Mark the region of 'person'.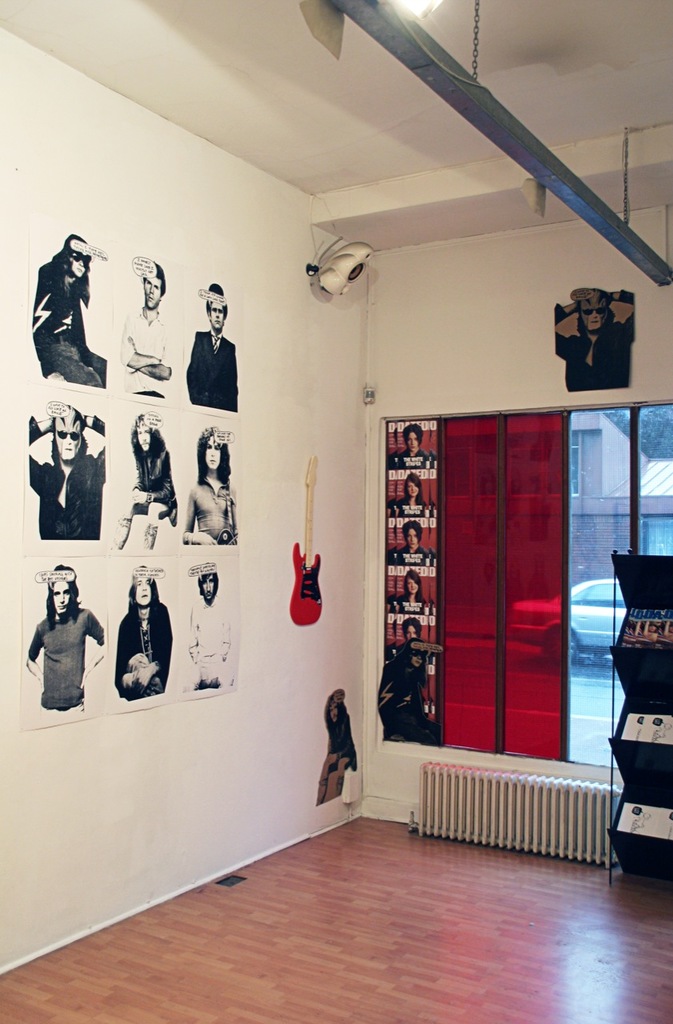
Region: pyautogui.locateOnScreen(176, 420, 245, 552).
